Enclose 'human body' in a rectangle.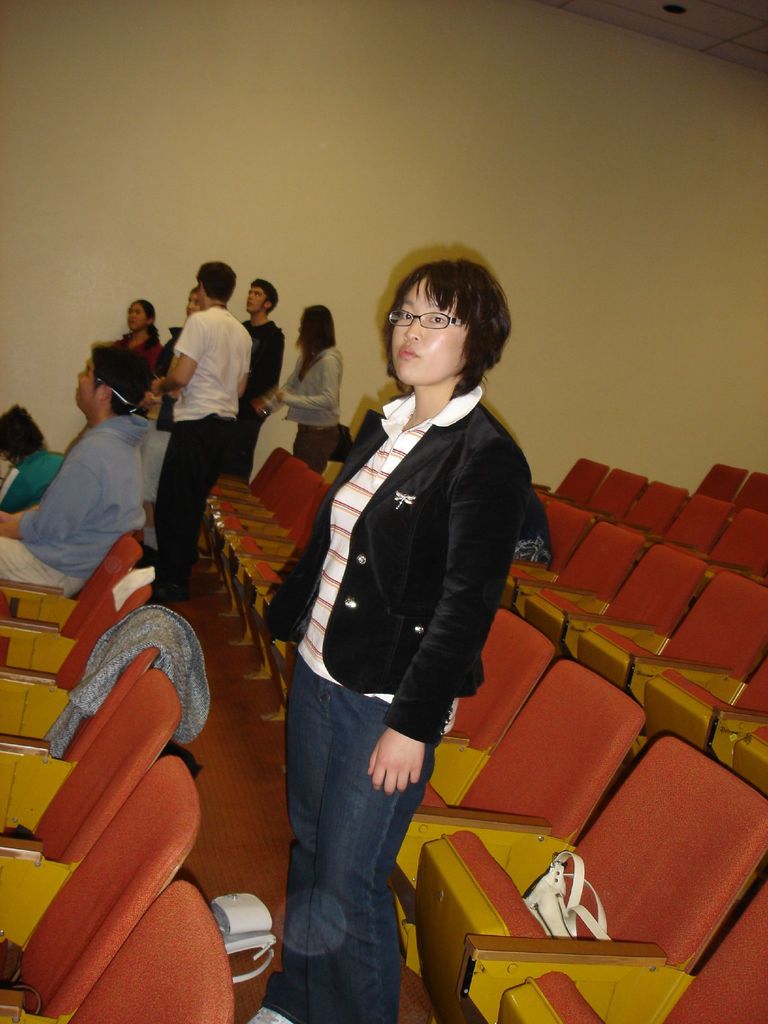
crop(241, 319, 286, 470).
